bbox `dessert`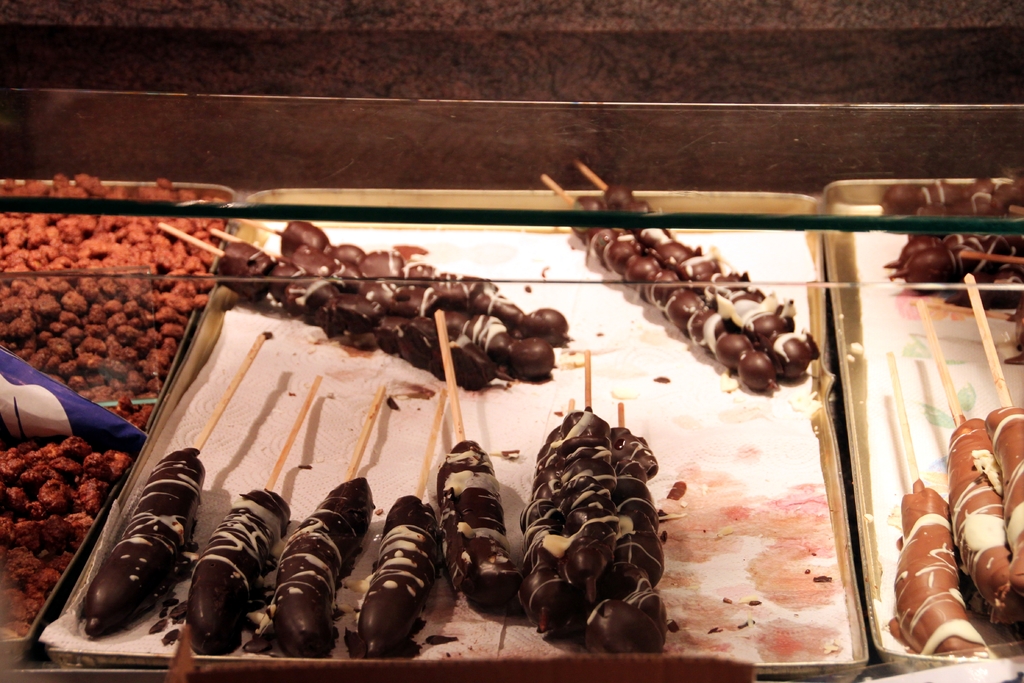
[left=911, top=477, right=978, bottom=659]
